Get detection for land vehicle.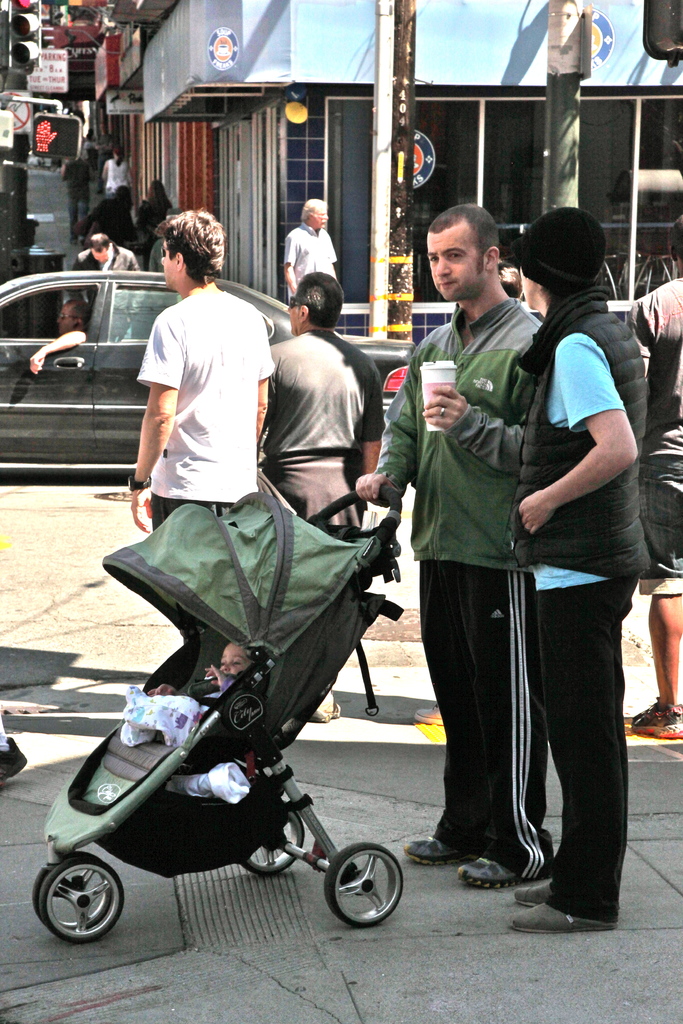
Detection: detection(36, 498, 404, 947).
